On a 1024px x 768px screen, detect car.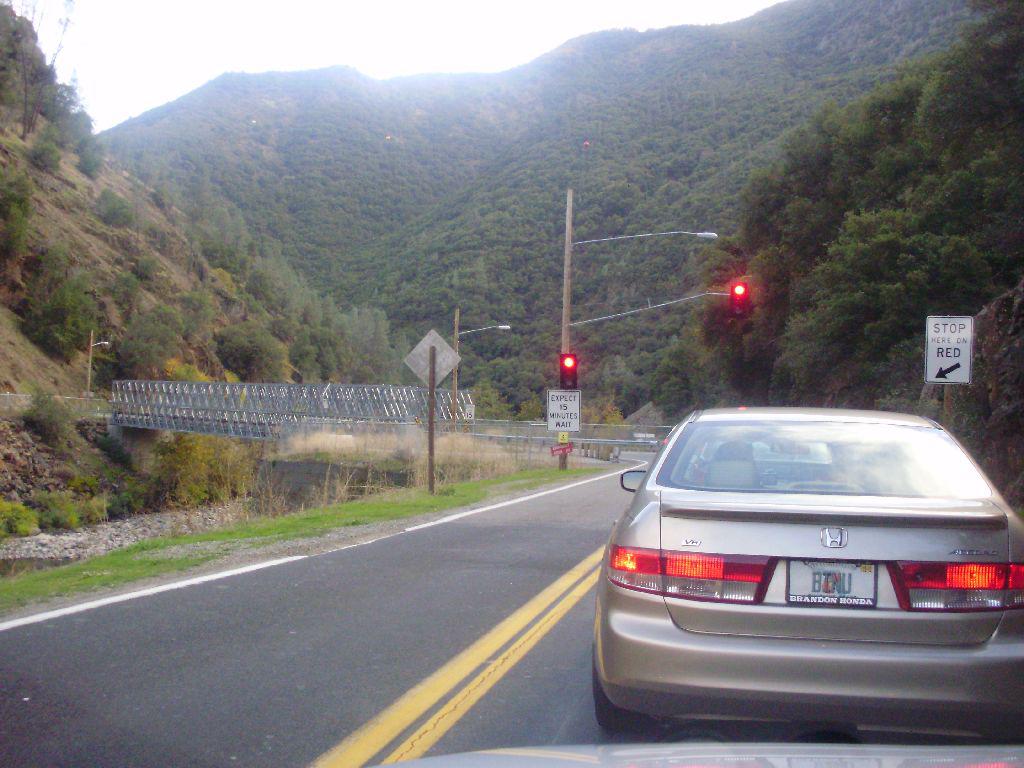
(left=592, top=406, right=1021, bottom=751).
